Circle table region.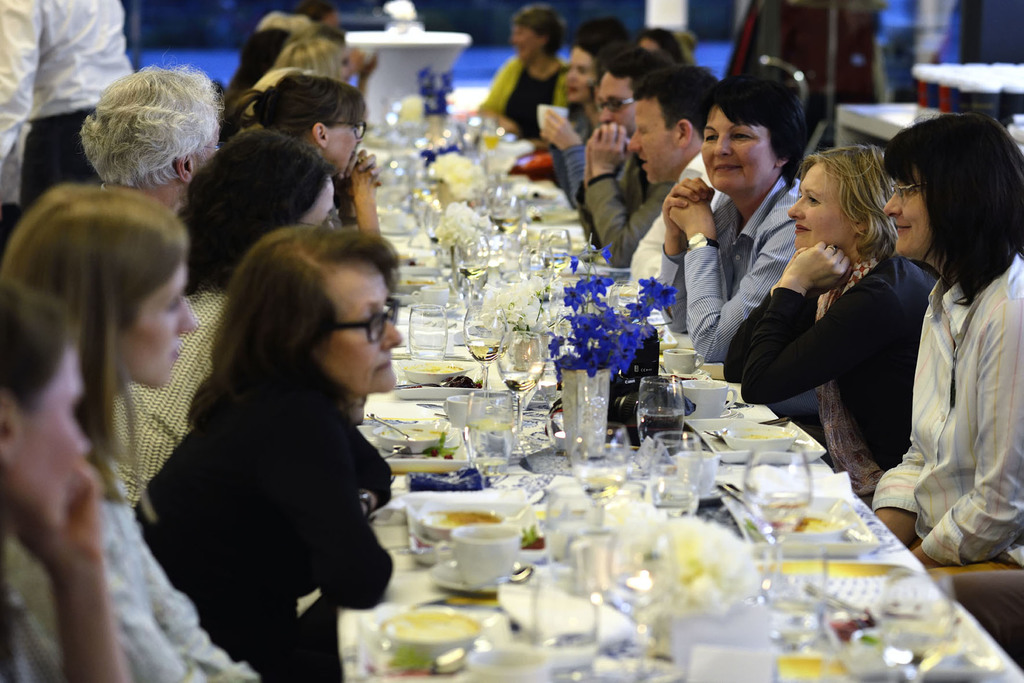
Region: [left=835, top=95, right=1023, bottom=150].
